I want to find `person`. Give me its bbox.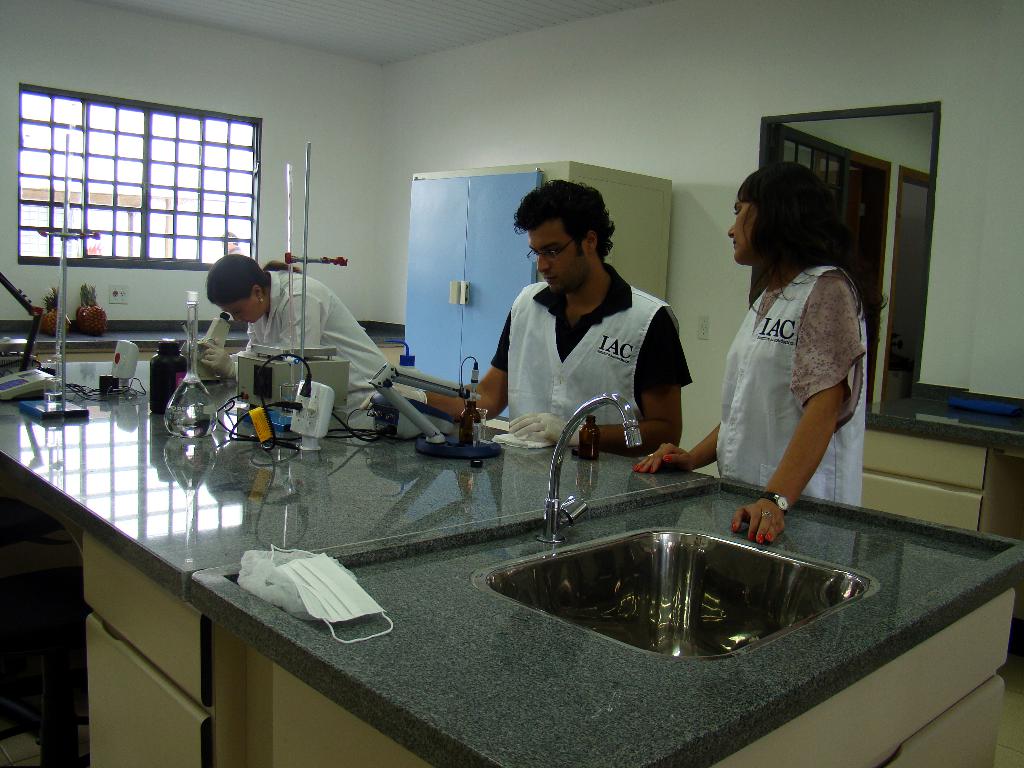
box=[222, 232, 247, 257].
